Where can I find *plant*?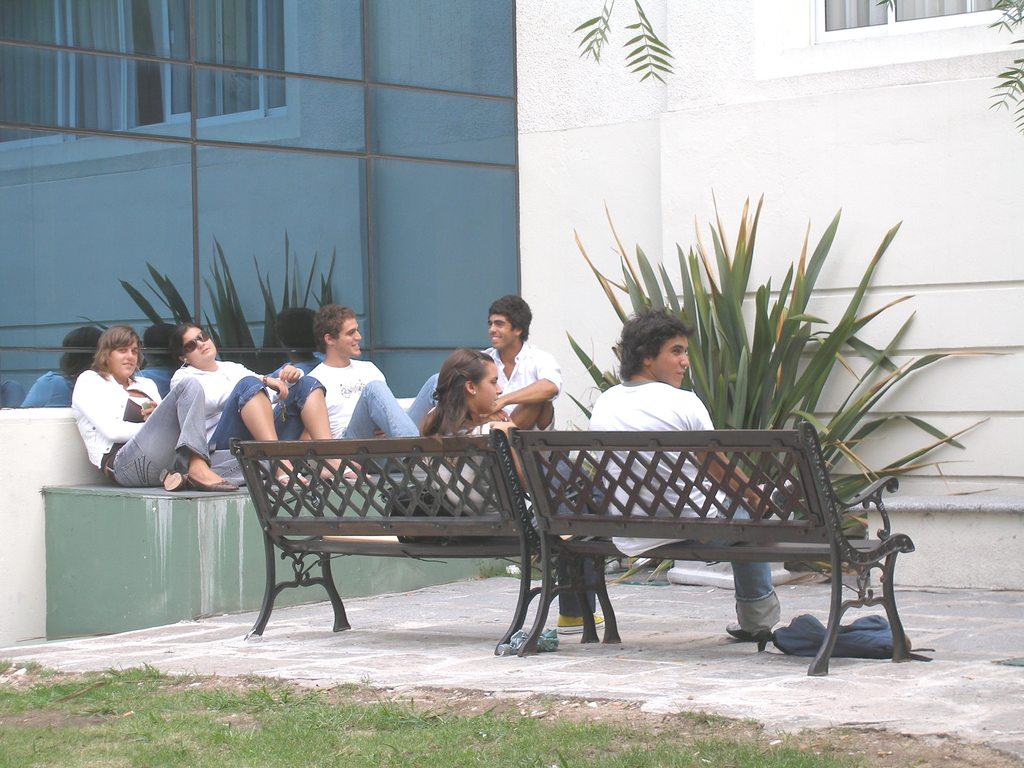
You can find it at <box>590,198,961,545</box>.
